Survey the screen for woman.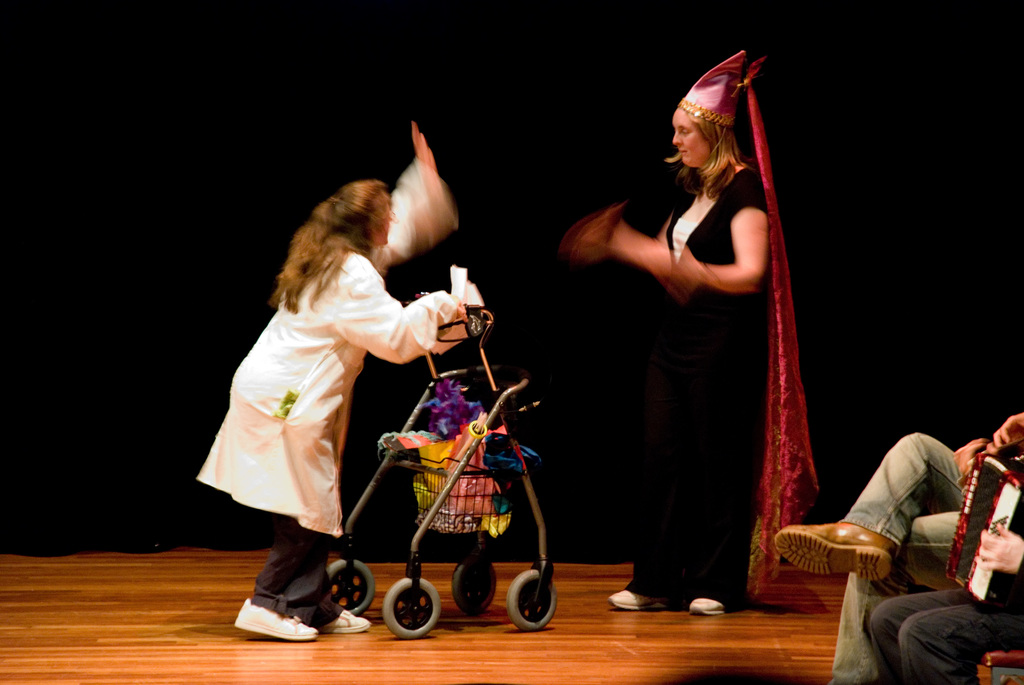
Survey found: (left=573, top=93, right=822, bottom=606).
